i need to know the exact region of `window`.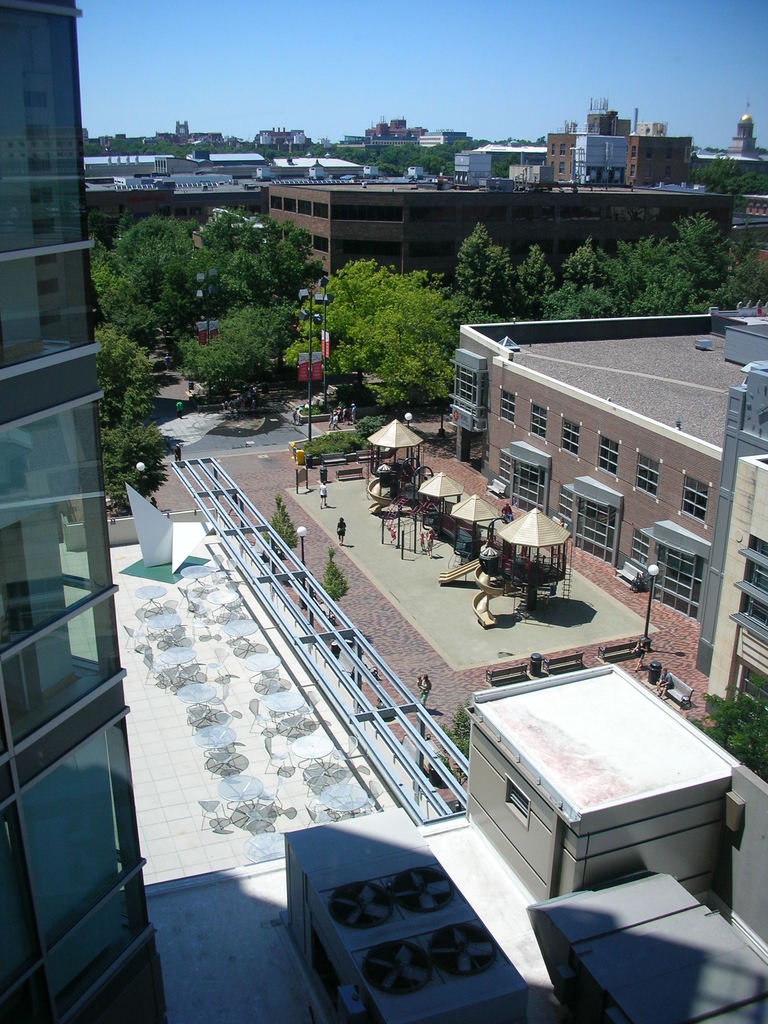
Region: left=557, top=485, right=574, bottom=520.
